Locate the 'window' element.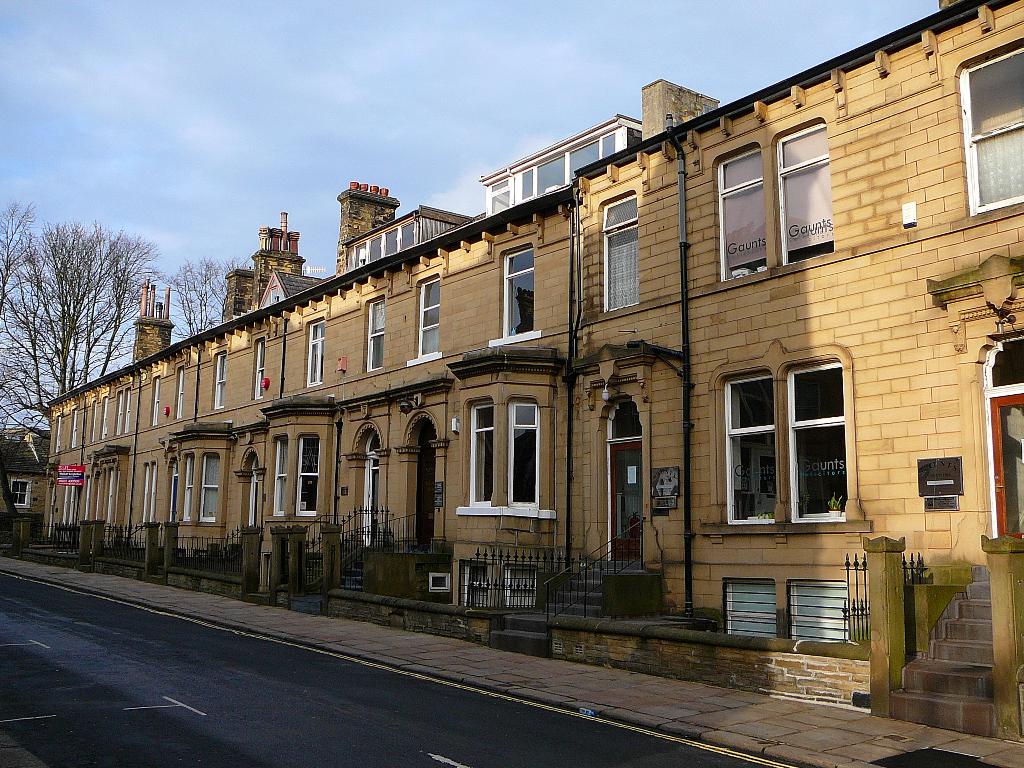
Element bbox: region(54, 414, 60, 456).
